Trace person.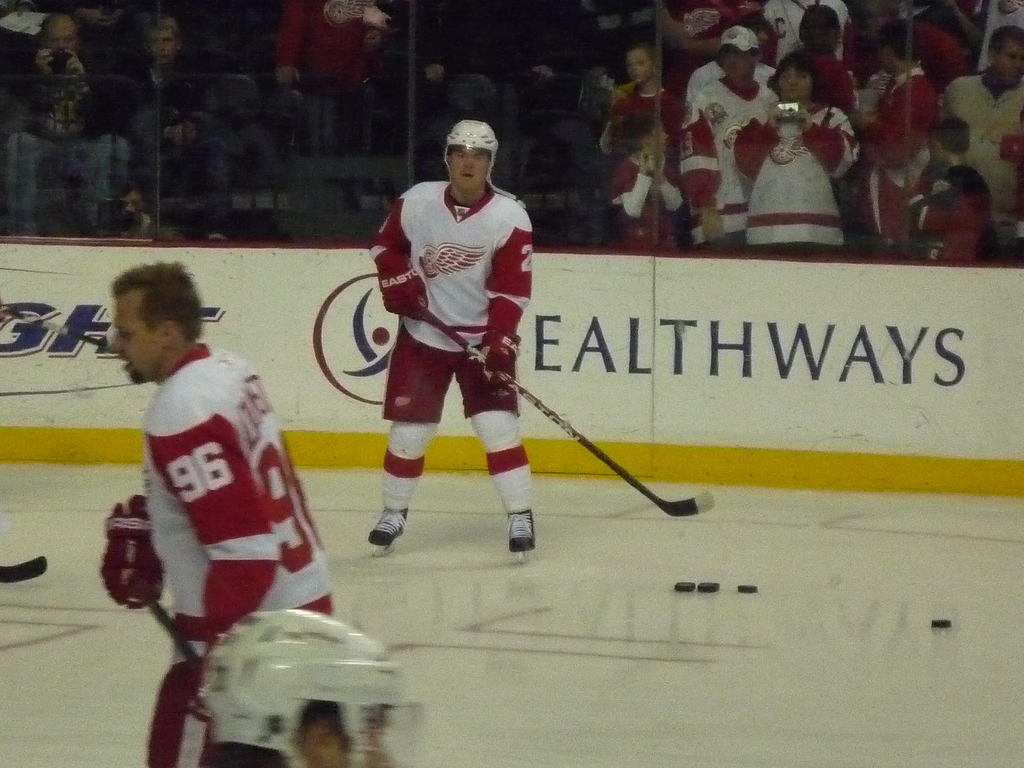
Traced to x1=269 y1=0 x2=392 y2=139.
